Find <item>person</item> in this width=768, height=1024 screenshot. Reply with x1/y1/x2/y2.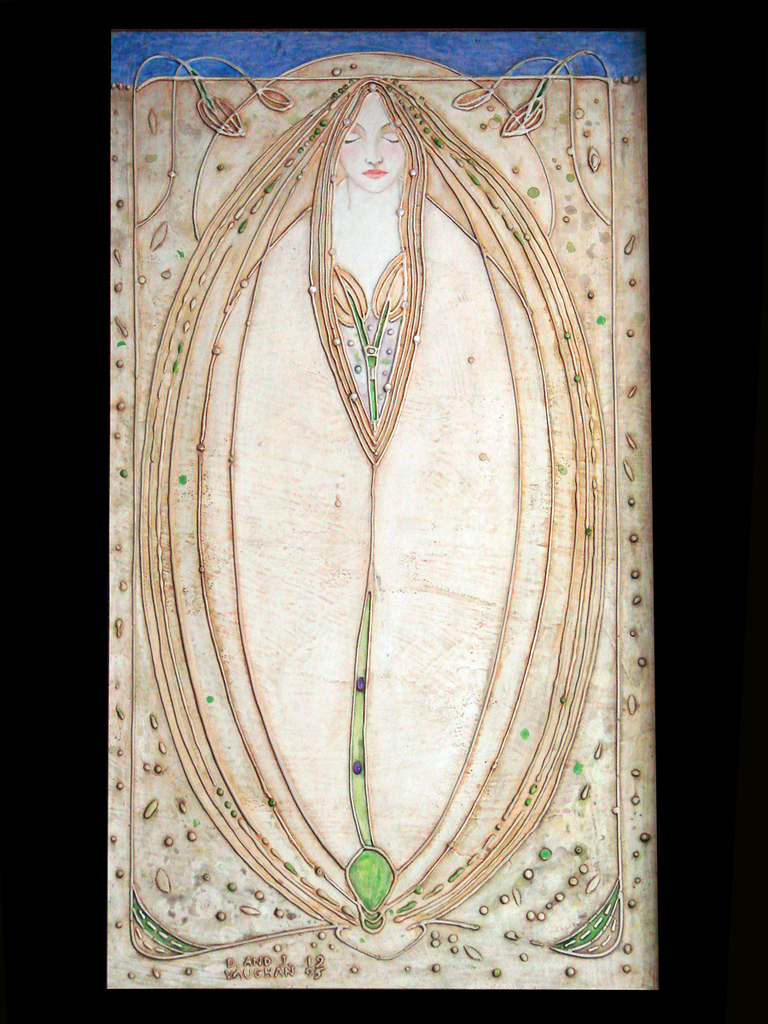
327/84/409/428.
